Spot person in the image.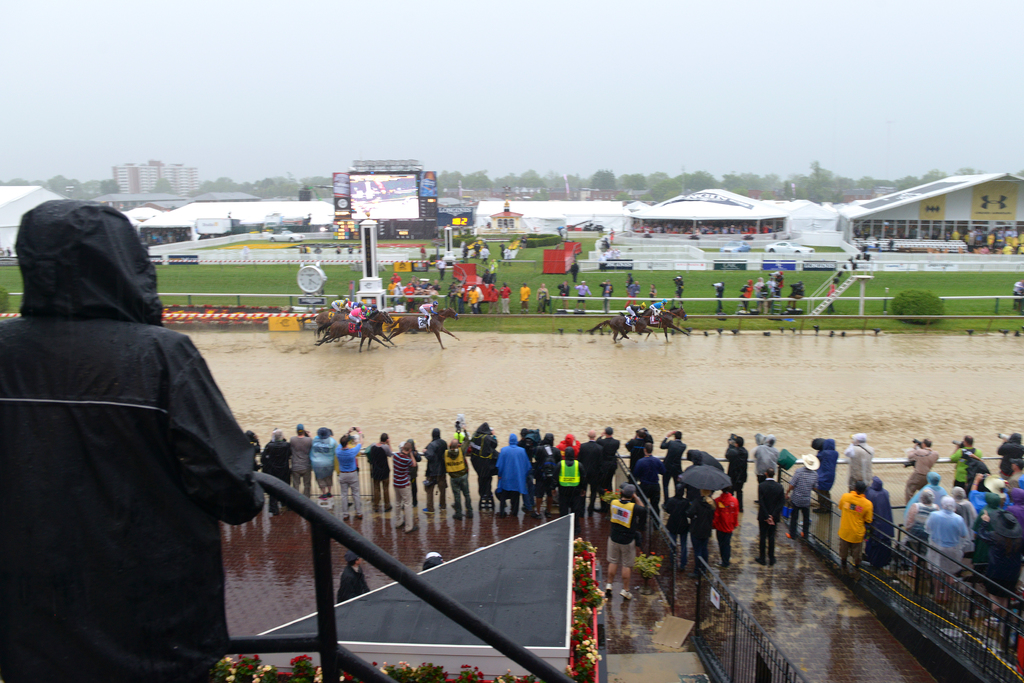
person found at <bbox>973, 499, 1021, 591</bbox>.
